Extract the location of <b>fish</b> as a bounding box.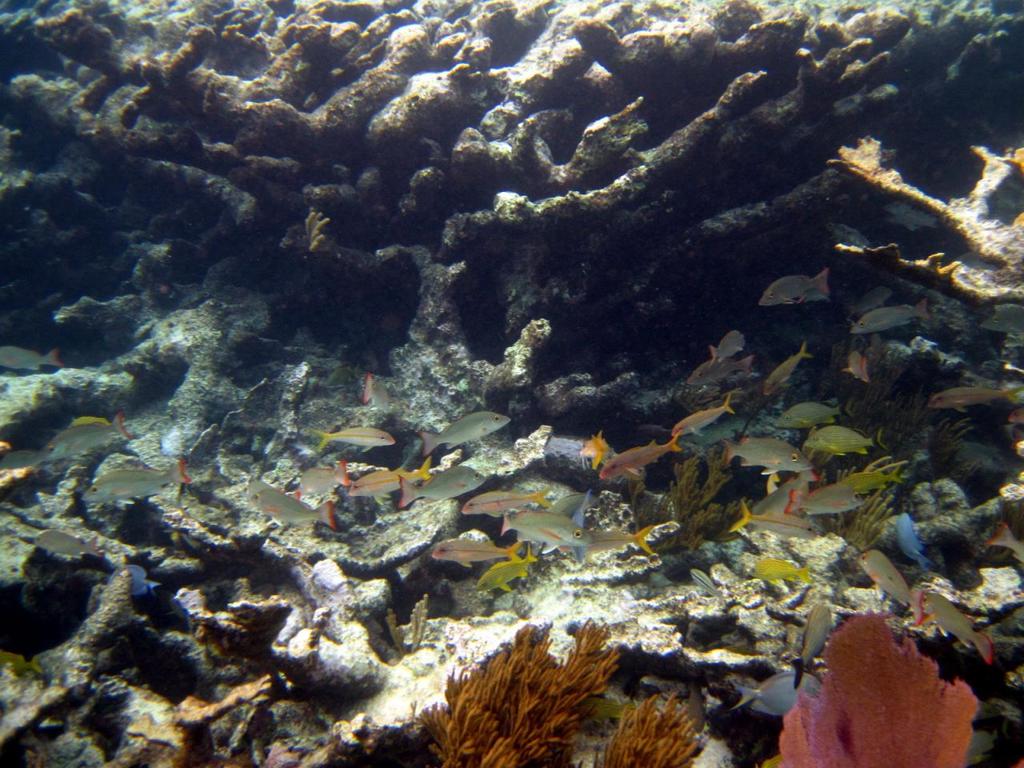
detection(82, 469, 190, 502).
